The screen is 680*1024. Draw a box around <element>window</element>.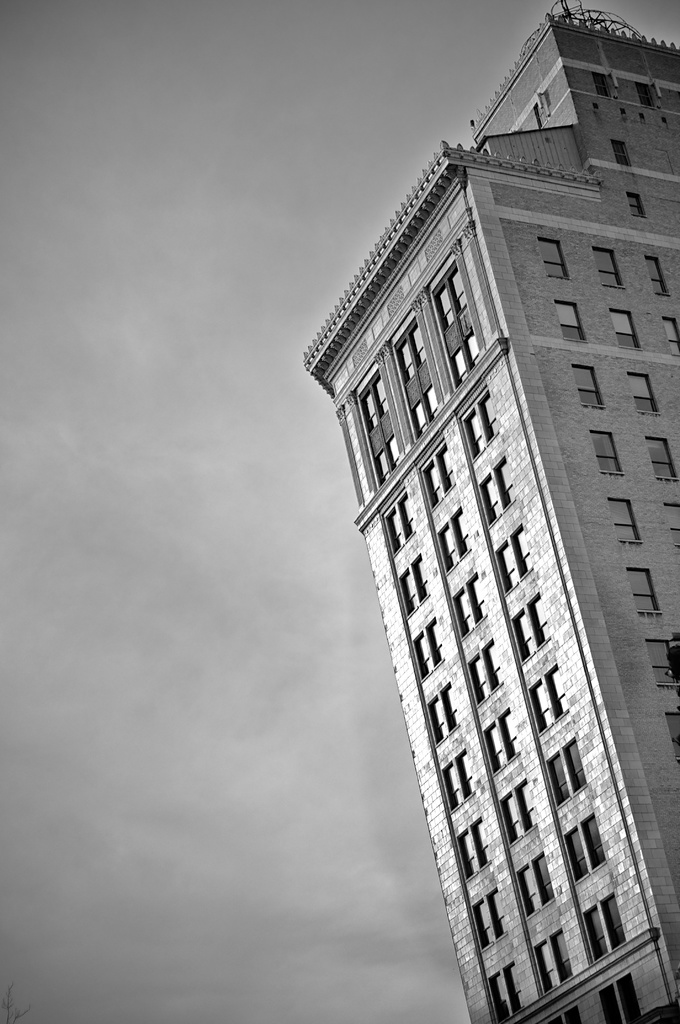
<box>373,376,394,414</box>.
